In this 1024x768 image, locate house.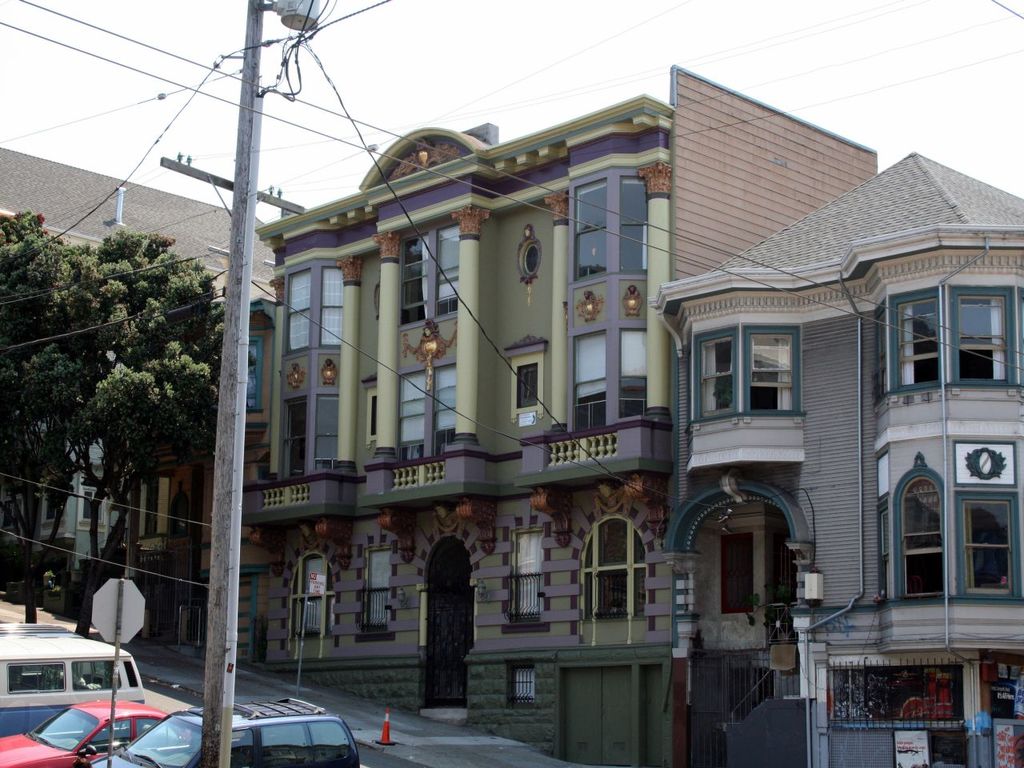
Bounding box: {"x1": 241, "y1": 118, "x2": 880, "y2": 702}.
